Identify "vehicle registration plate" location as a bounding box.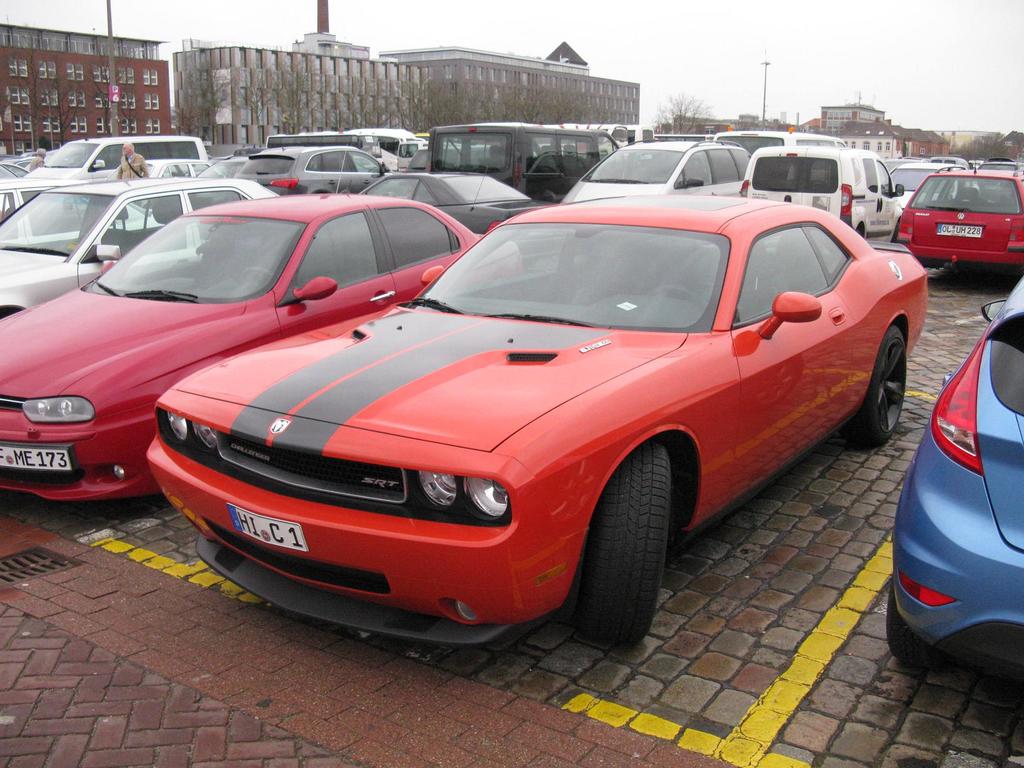
box=[227, 508, 308, 555].
